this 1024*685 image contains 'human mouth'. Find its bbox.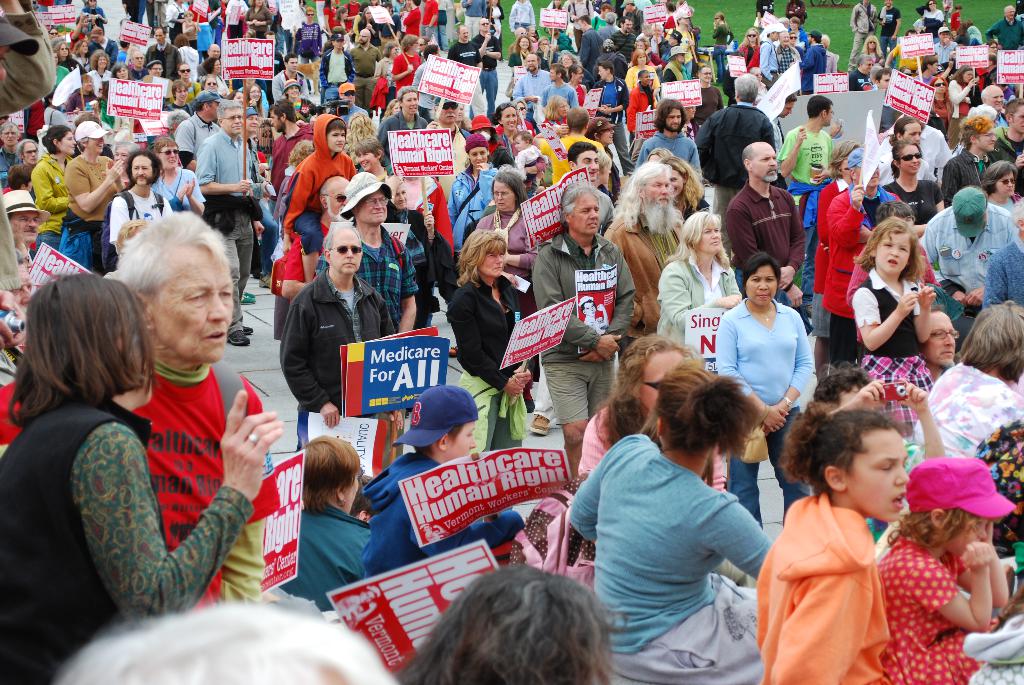
box=[344, 262, 355, 265].
